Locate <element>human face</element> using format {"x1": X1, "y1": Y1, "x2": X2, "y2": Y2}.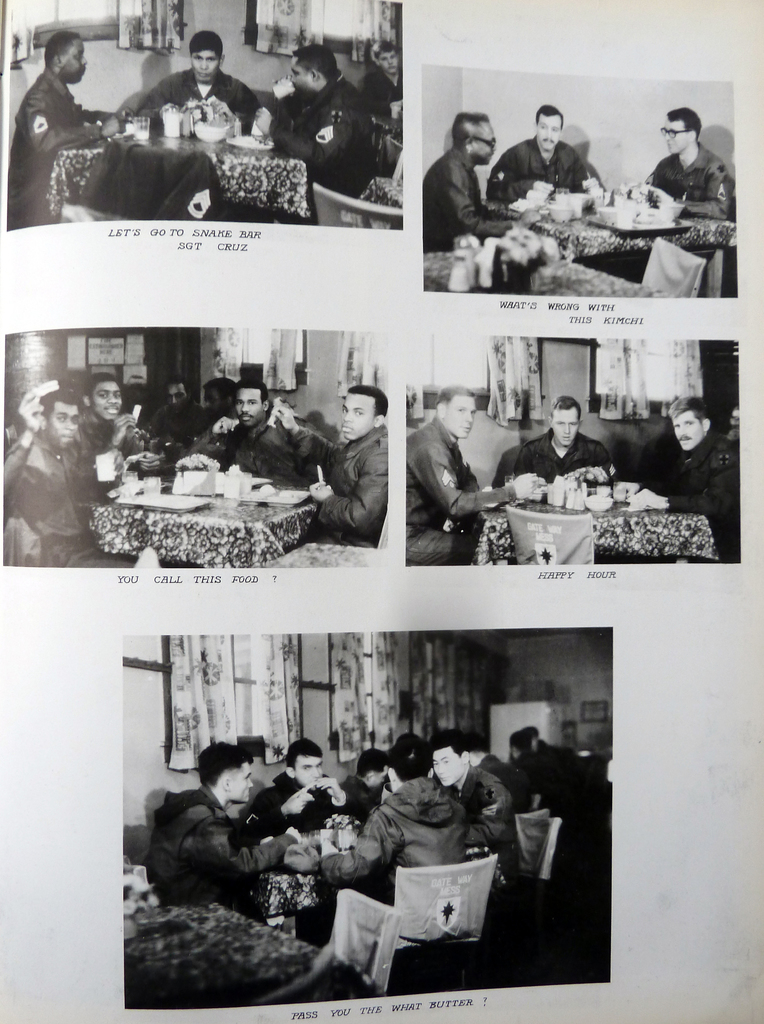
{"x1": 65, "y1": 43, "x2": 86, "y2": 80}.
